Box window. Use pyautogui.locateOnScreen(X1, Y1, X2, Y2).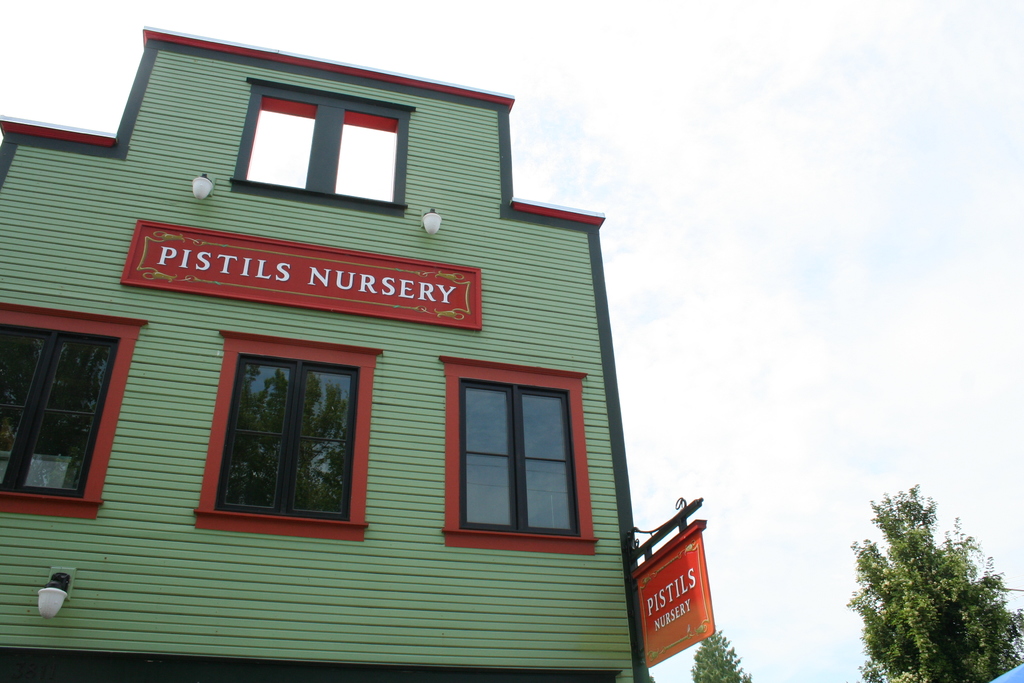
pyautogui.locateOnScreen(229, 73, 422, 223).
